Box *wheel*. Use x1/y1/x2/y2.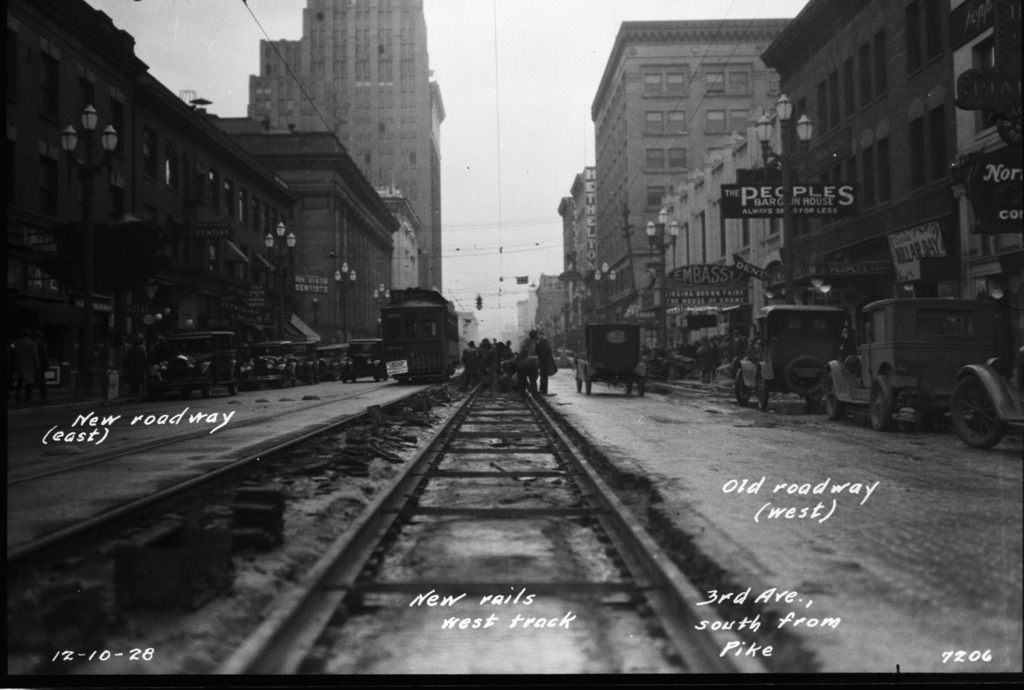
381/371/390/383.
